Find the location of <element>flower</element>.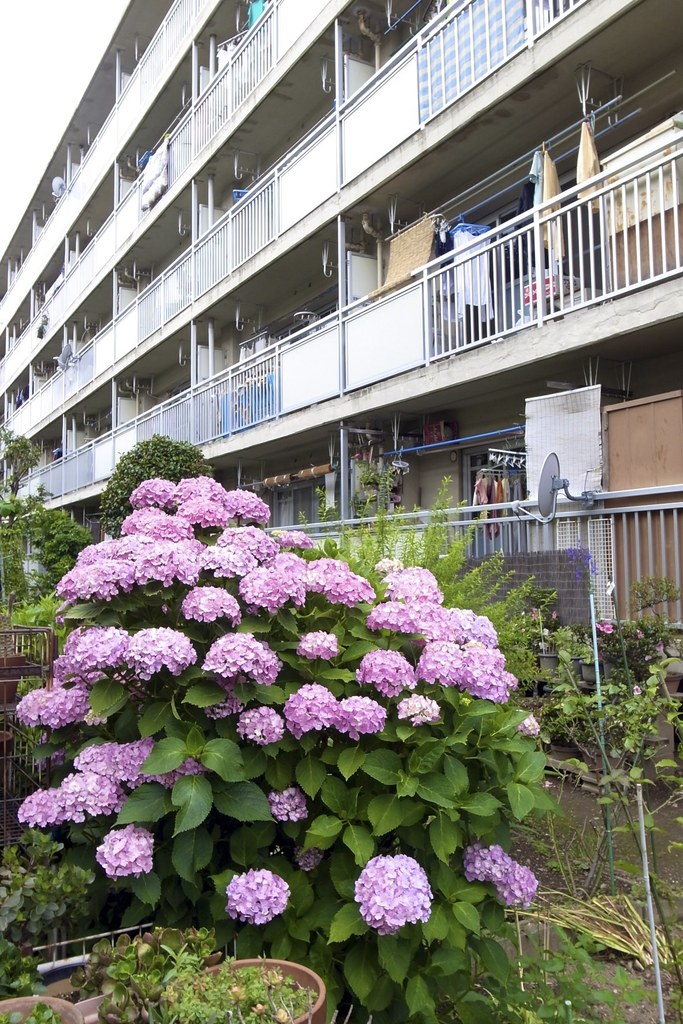
Location: rect(299, 850, 324, 874).
